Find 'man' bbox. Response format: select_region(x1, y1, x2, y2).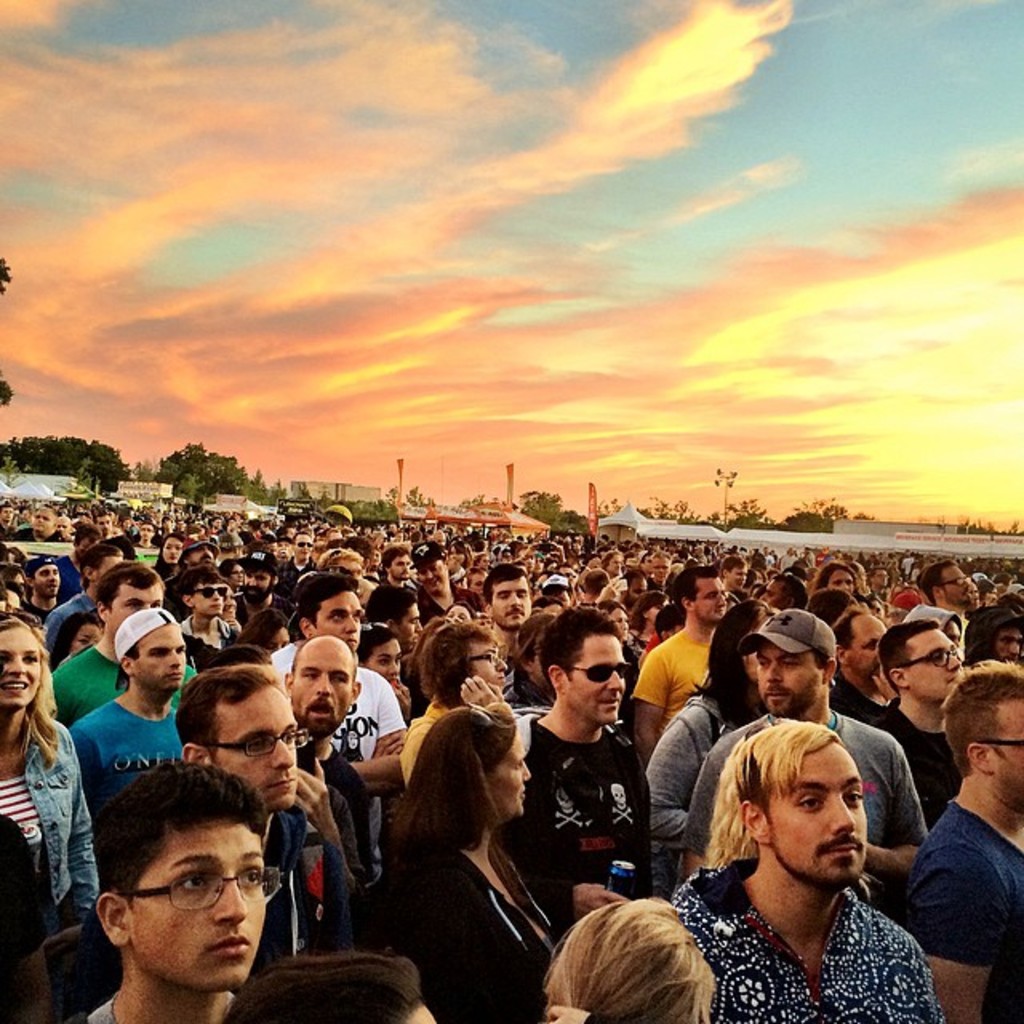
select_region(493, 563, 531, 654).
